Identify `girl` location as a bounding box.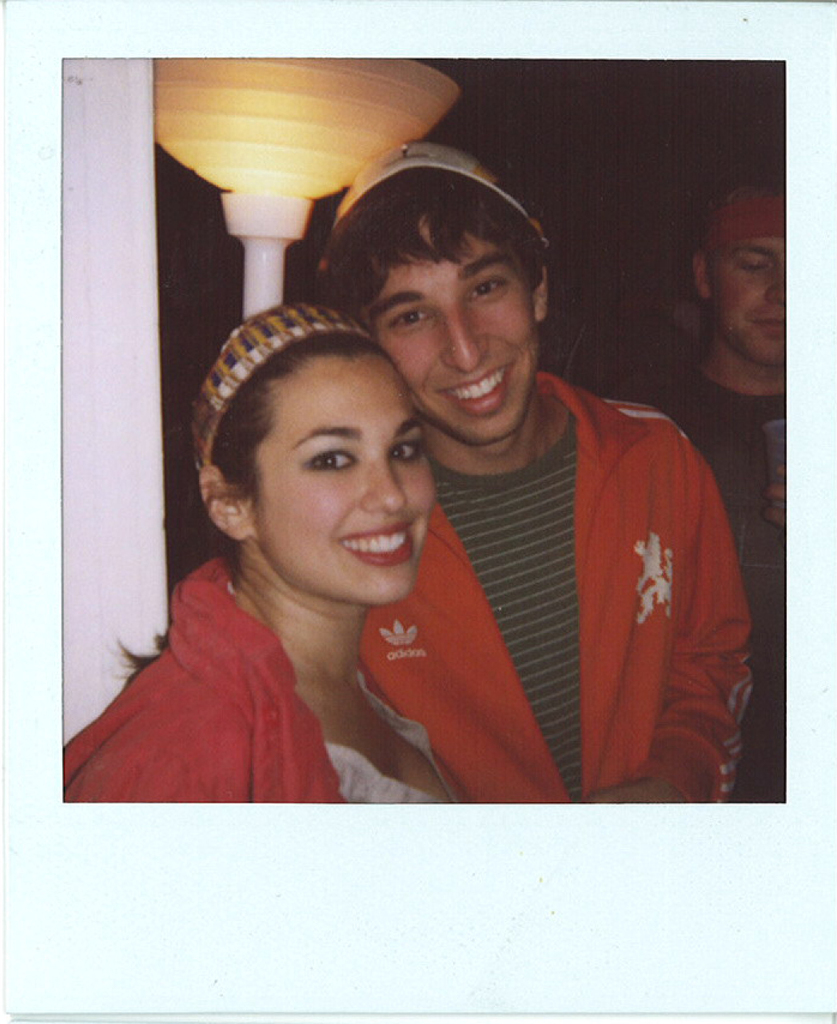
59/290/459/808.
